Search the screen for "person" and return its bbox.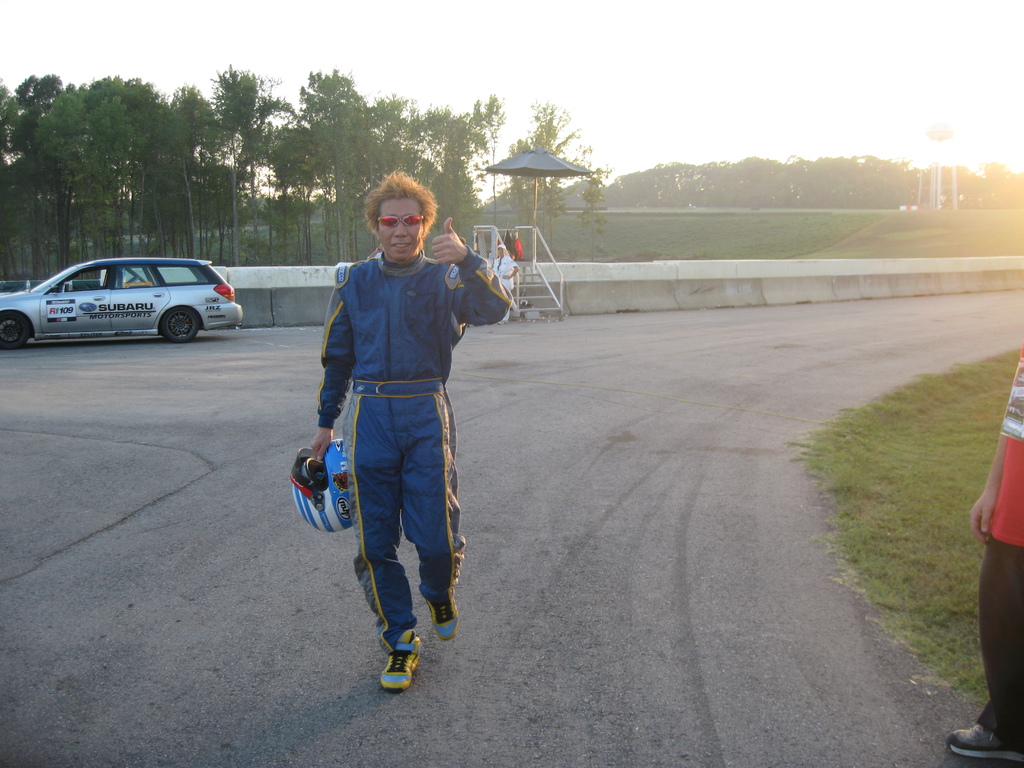
Found: rect(312, 163, 477, 700).
